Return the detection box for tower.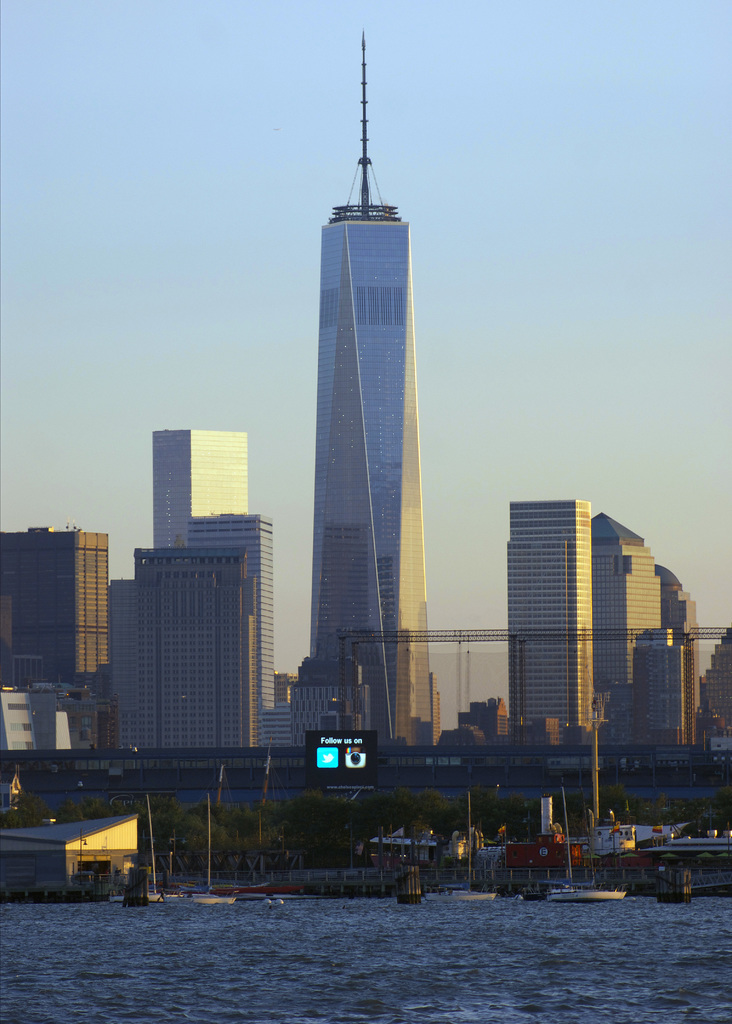
select_region(512, 498, 612, 785).
